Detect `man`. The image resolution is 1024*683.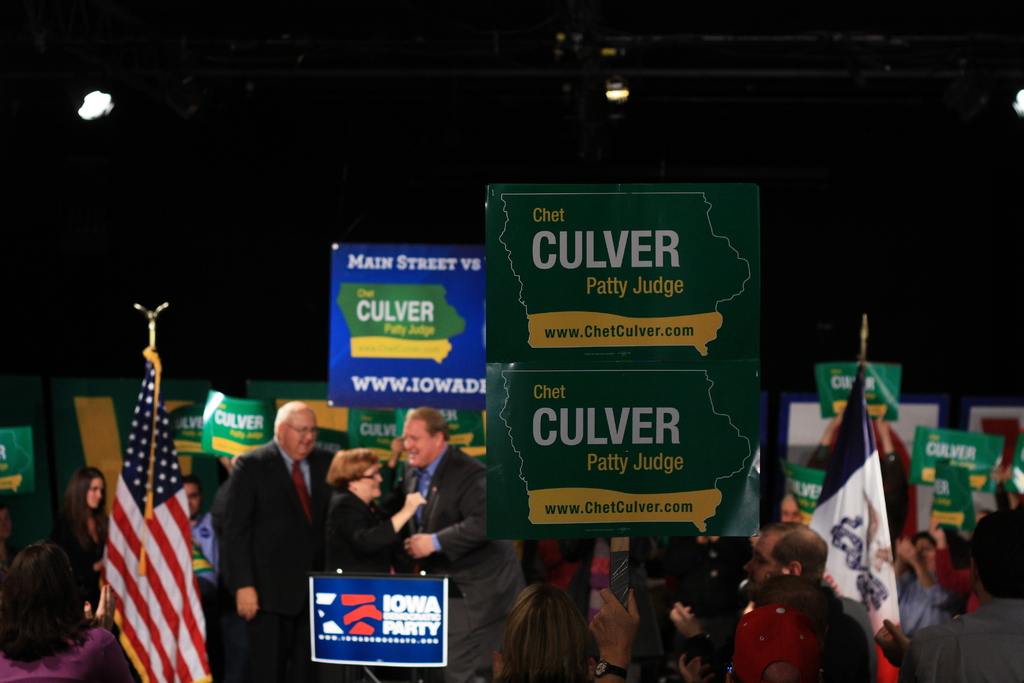
<bbox>672, 520, 881, 682</bbox>.
